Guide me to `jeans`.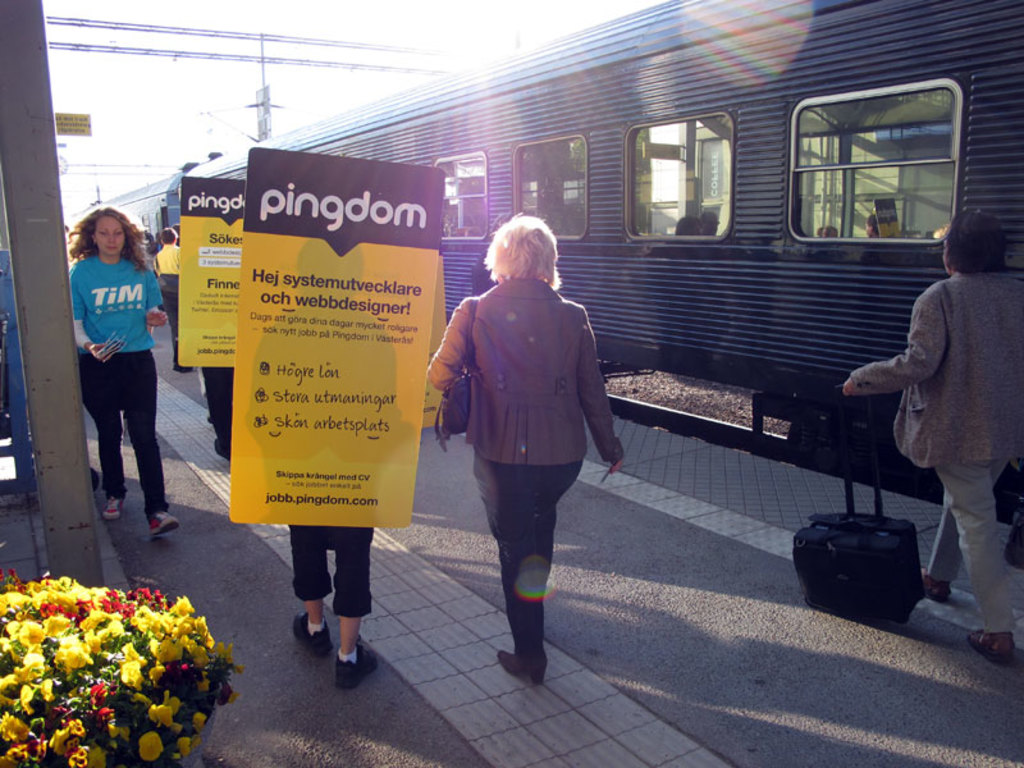
Guidance: bbox(86, 384, 164, 516).
